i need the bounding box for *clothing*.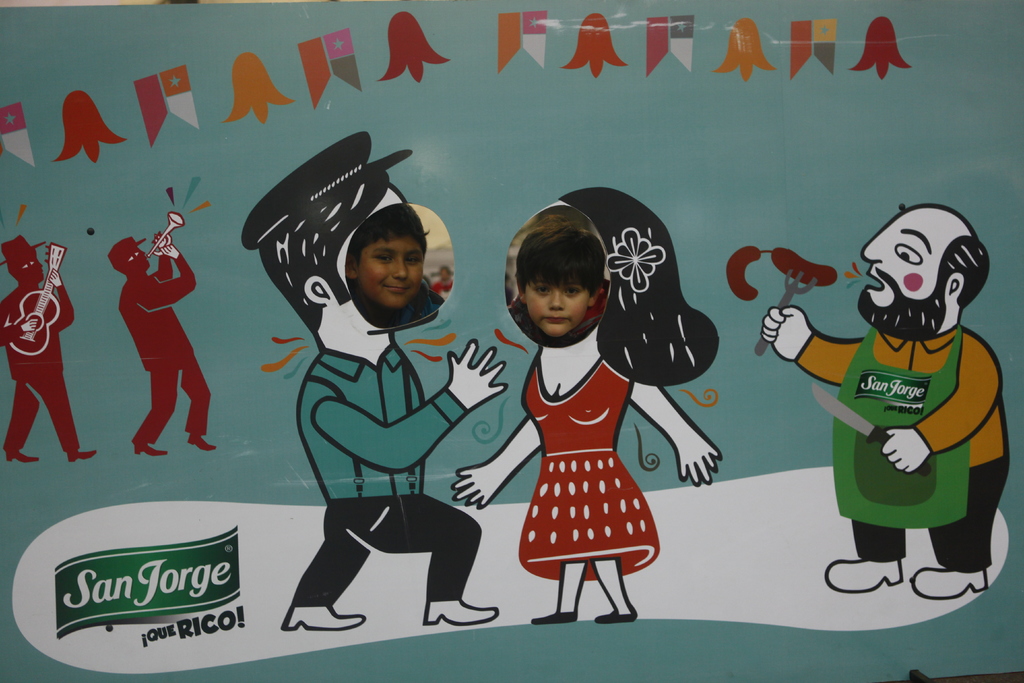
Here it is: box(499, 345, 678, 587).
